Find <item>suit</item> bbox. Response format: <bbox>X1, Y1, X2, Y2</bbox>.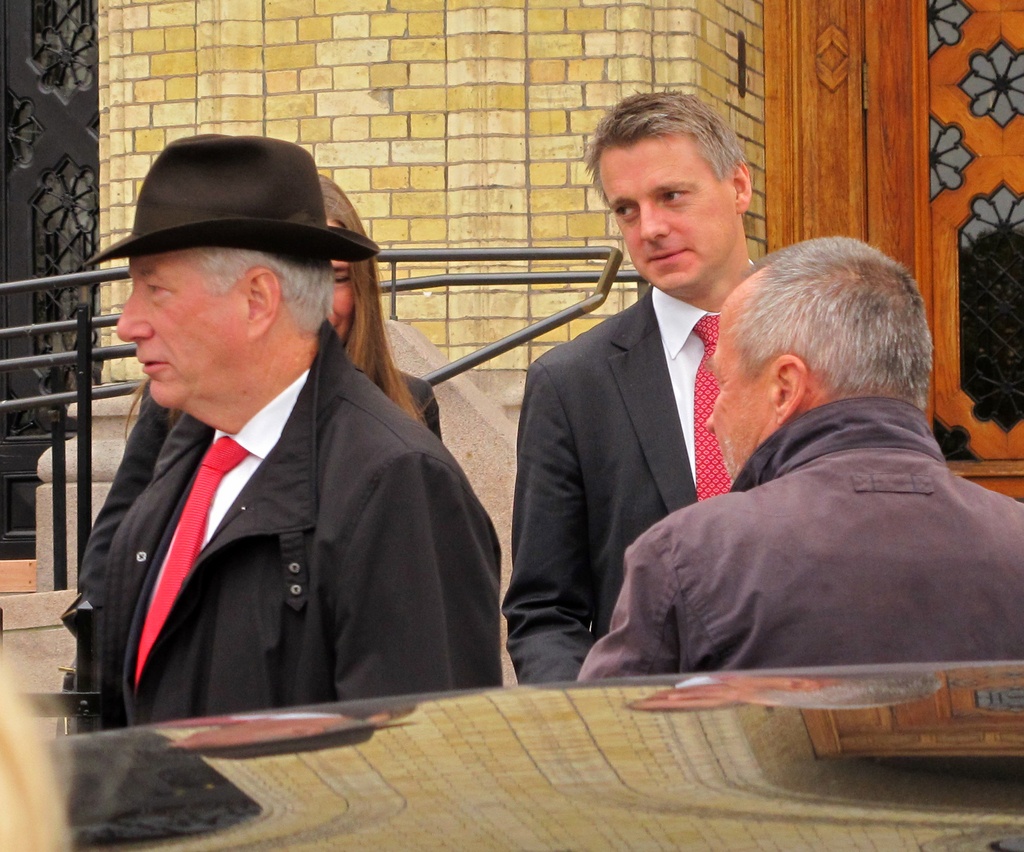
<bbox>525, 170, 839, 693</bbox>.
